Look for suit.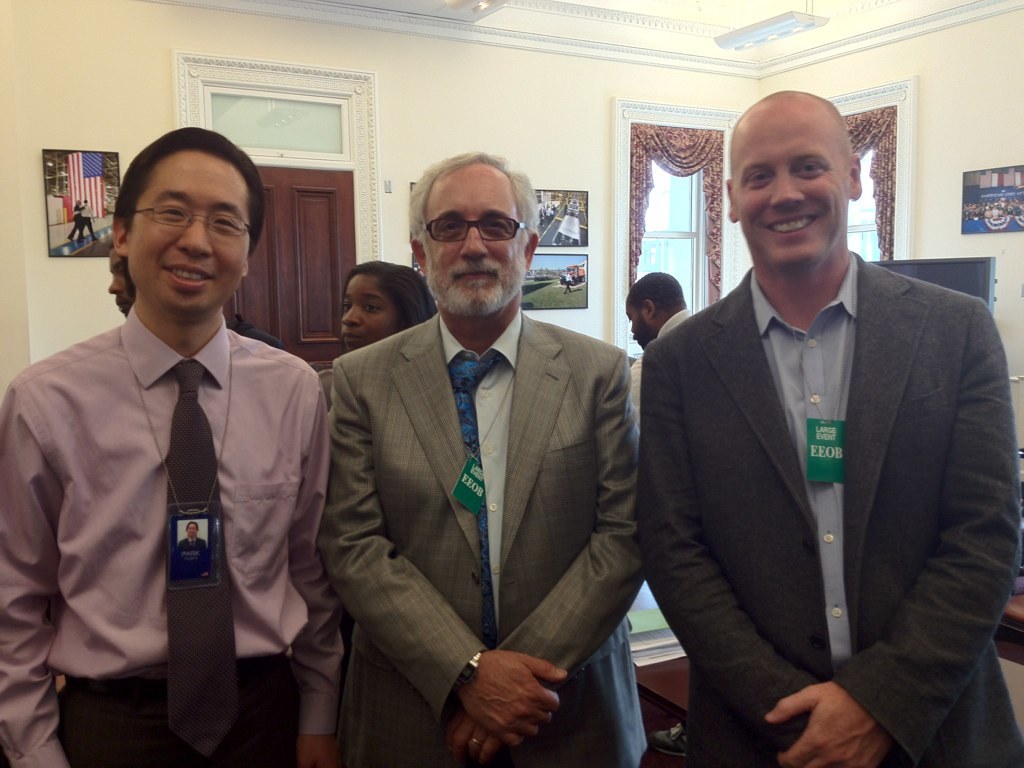
Found: left=637, top=153, right=1004, bottom=763.
